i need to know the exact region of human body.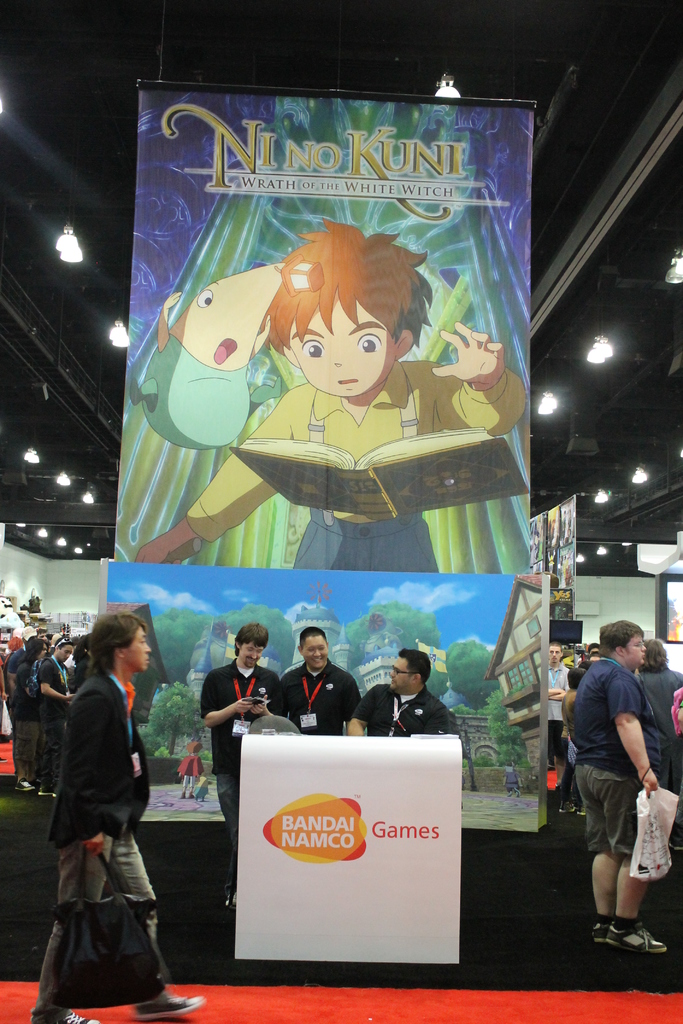
Region: 29 618 205 1023.
